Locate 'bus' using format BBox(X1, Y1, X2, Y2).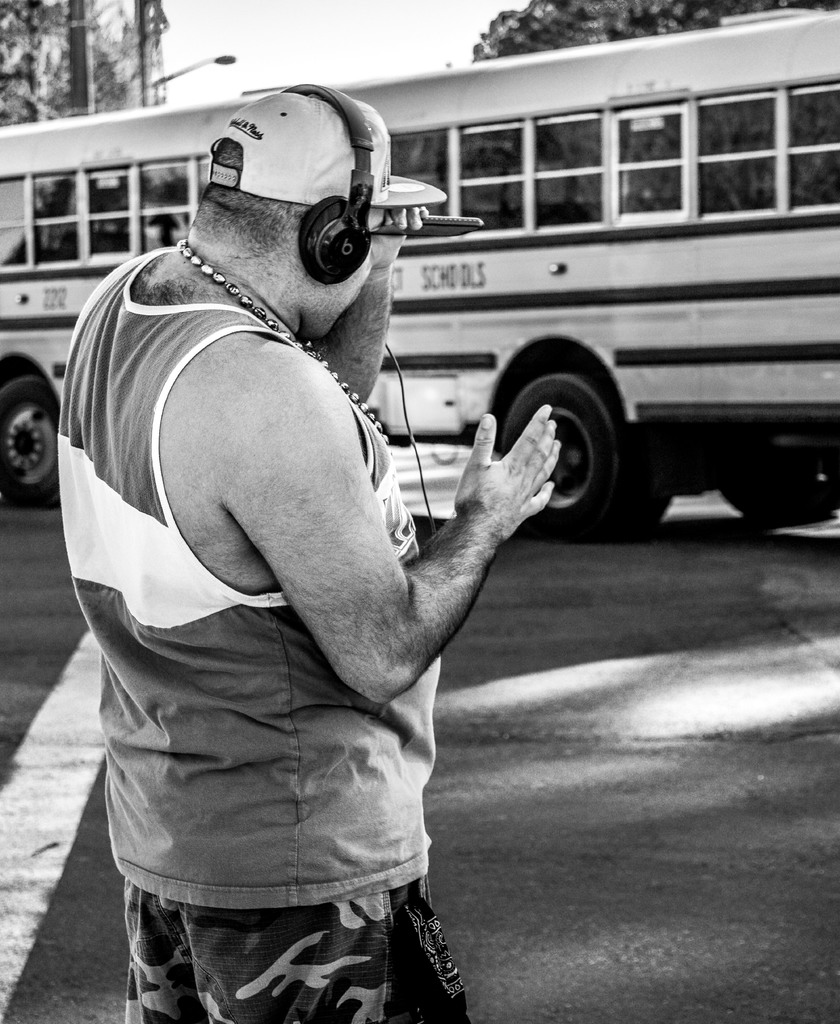
BBox(0, 6, 839, 536).
